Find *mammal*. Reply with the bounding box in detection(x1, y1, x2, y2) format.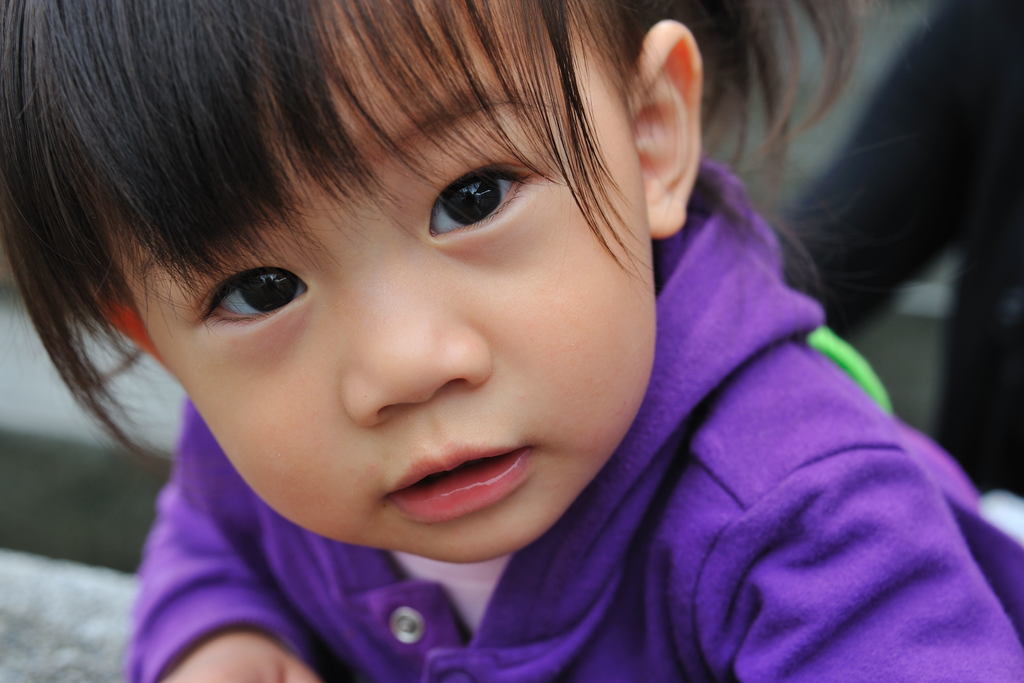
detection(0, 0, 1023, 682).
